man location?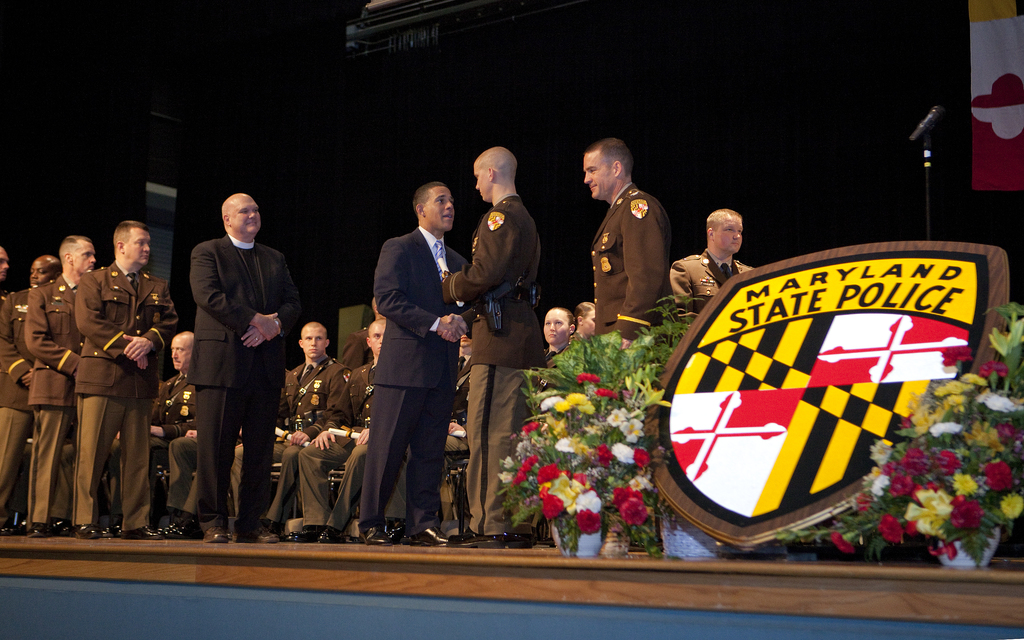
[163, 179, 294, 529]
